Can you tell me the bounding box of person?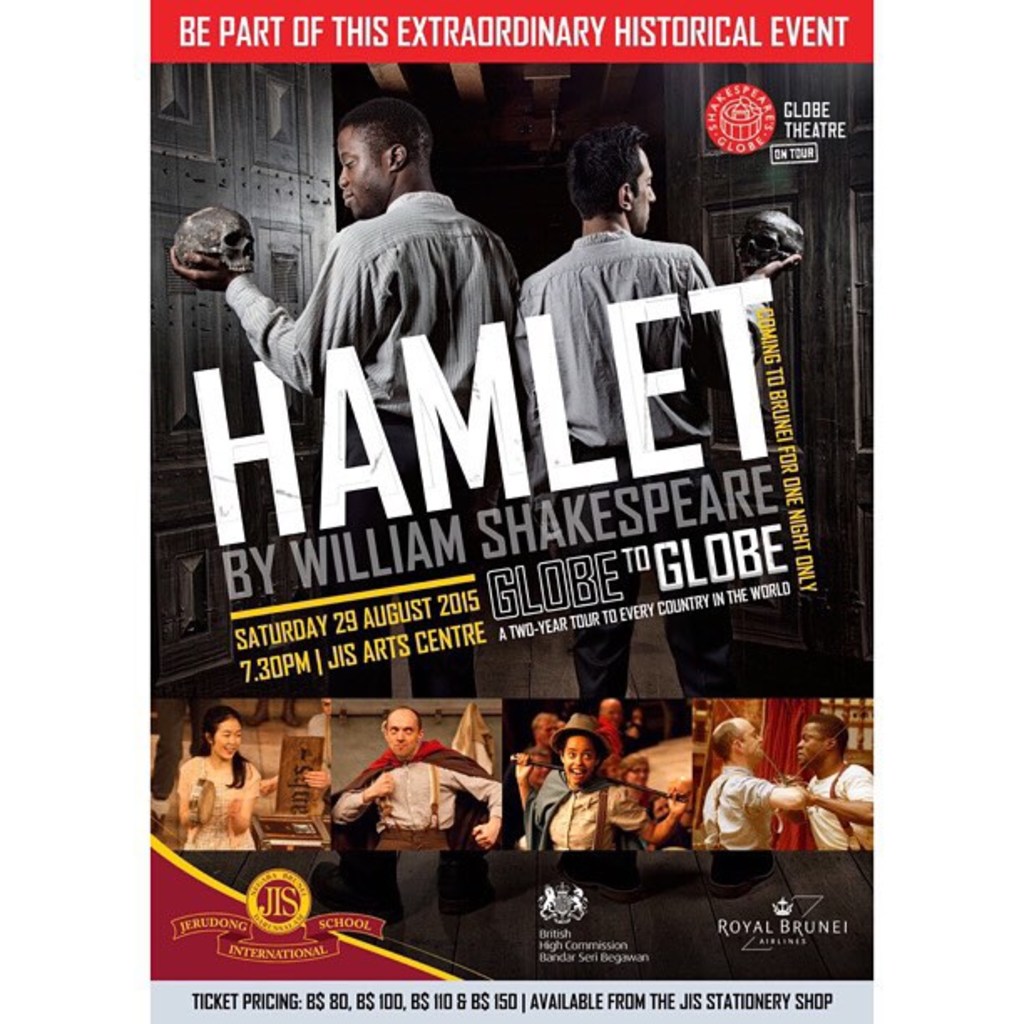
[x1=164, y1=95, x2=520, y2=919].
